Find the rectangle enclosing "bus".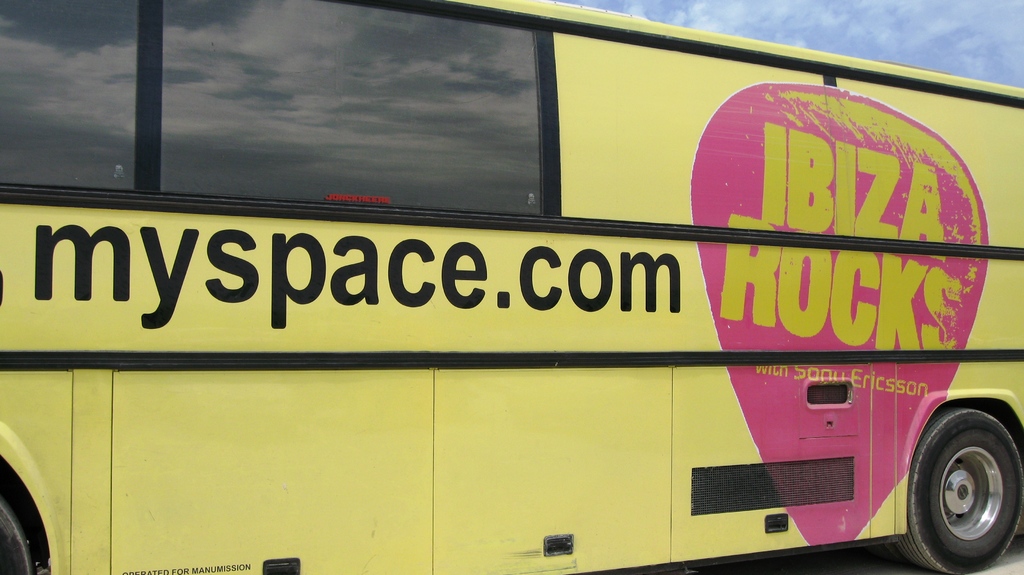
(x1=0, y1=0, x2=1023, y2=574).
